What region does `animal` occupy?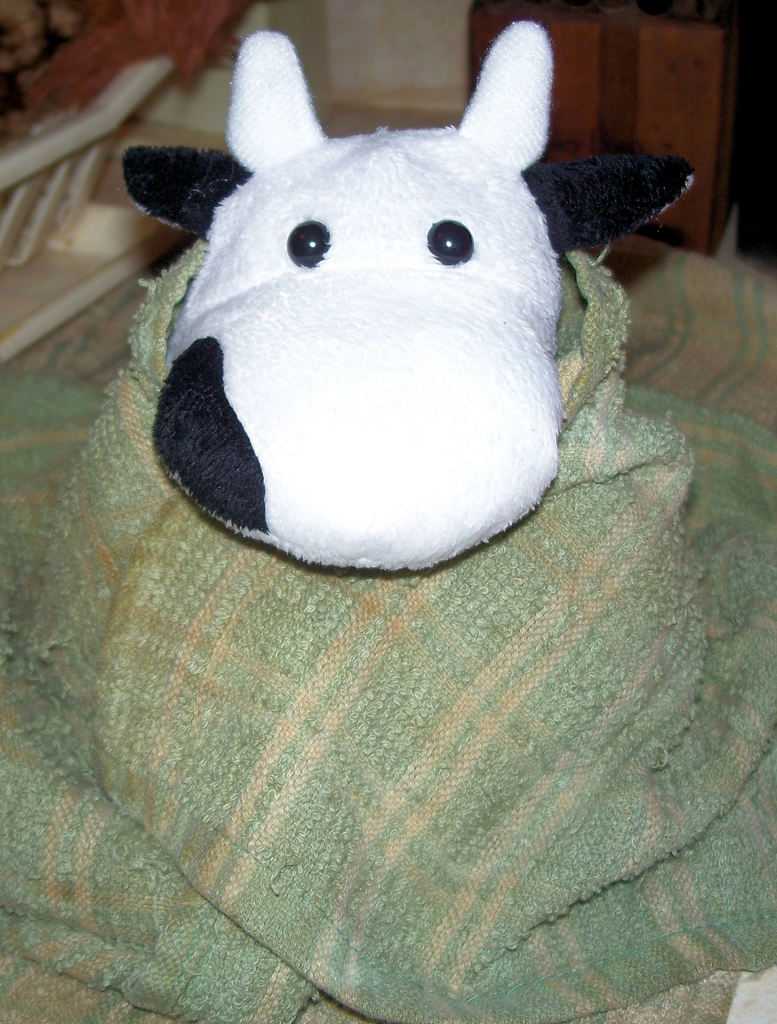
x1=109, y1=13, x2=699, y2=575.
